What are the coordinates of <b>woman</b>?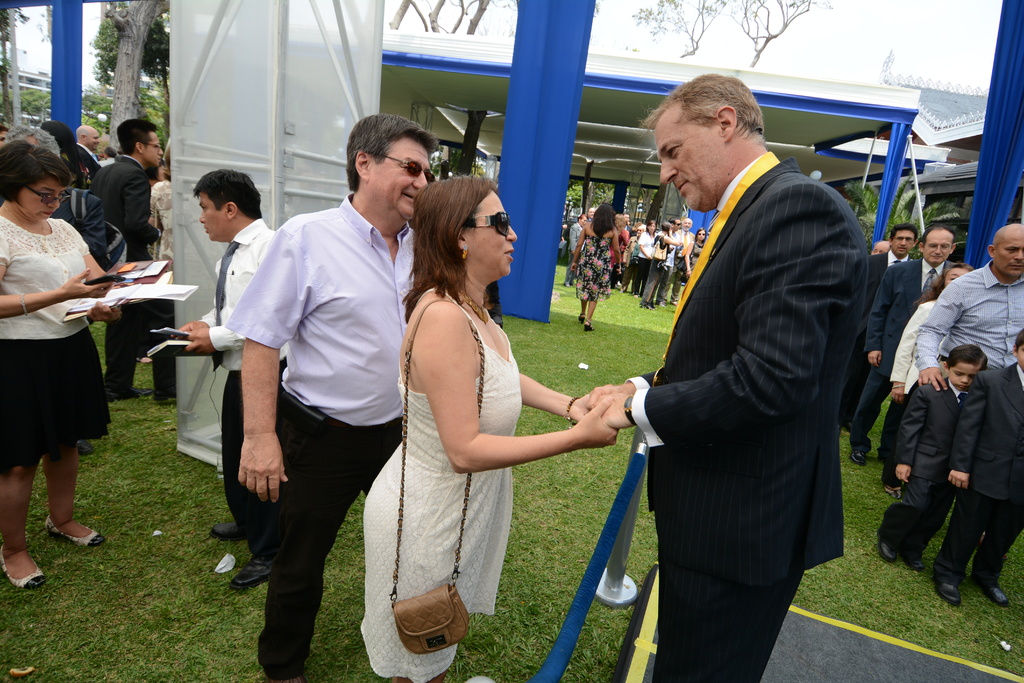
[0, 142, 124, 588].
